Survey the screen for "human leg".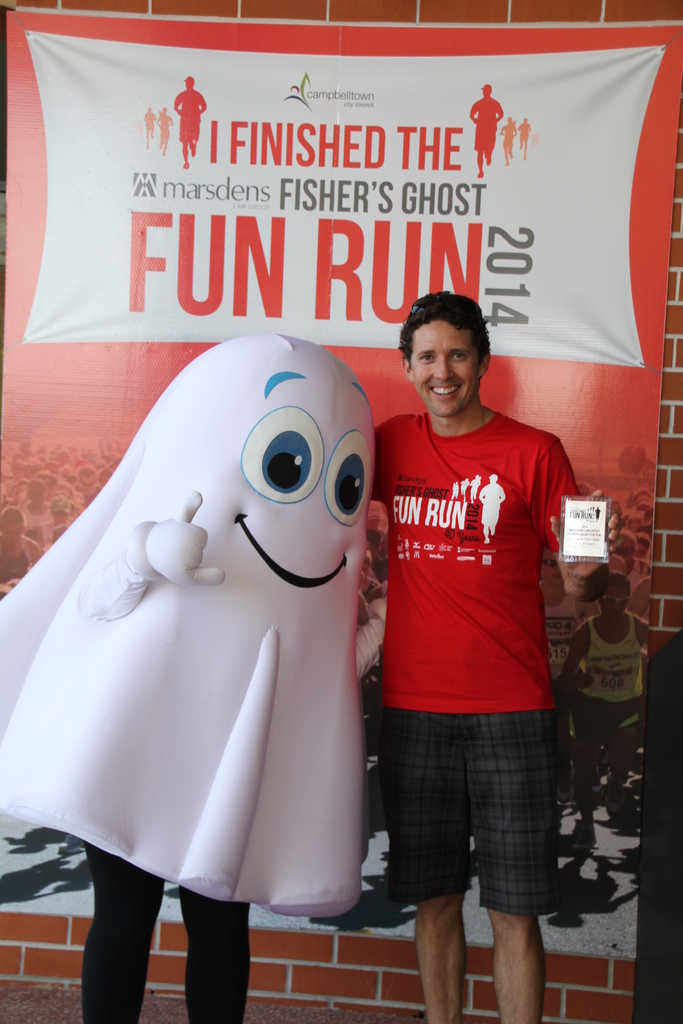
Survey found: locate(379, 704, 463, 1023).
